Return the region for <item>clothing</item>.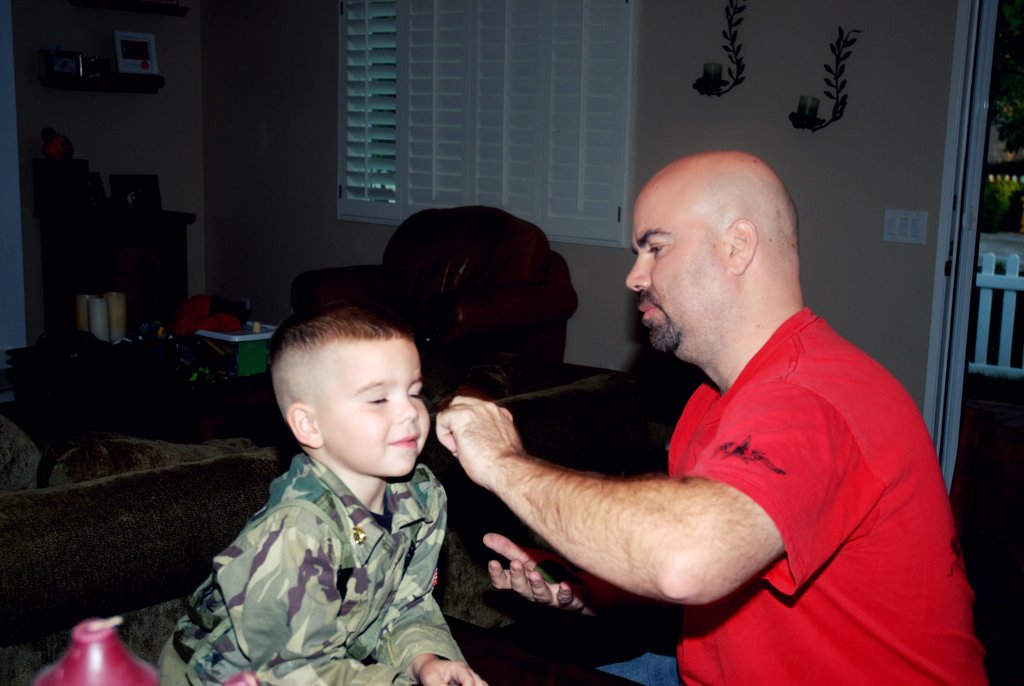
crop(180, 379, 475, 680).
